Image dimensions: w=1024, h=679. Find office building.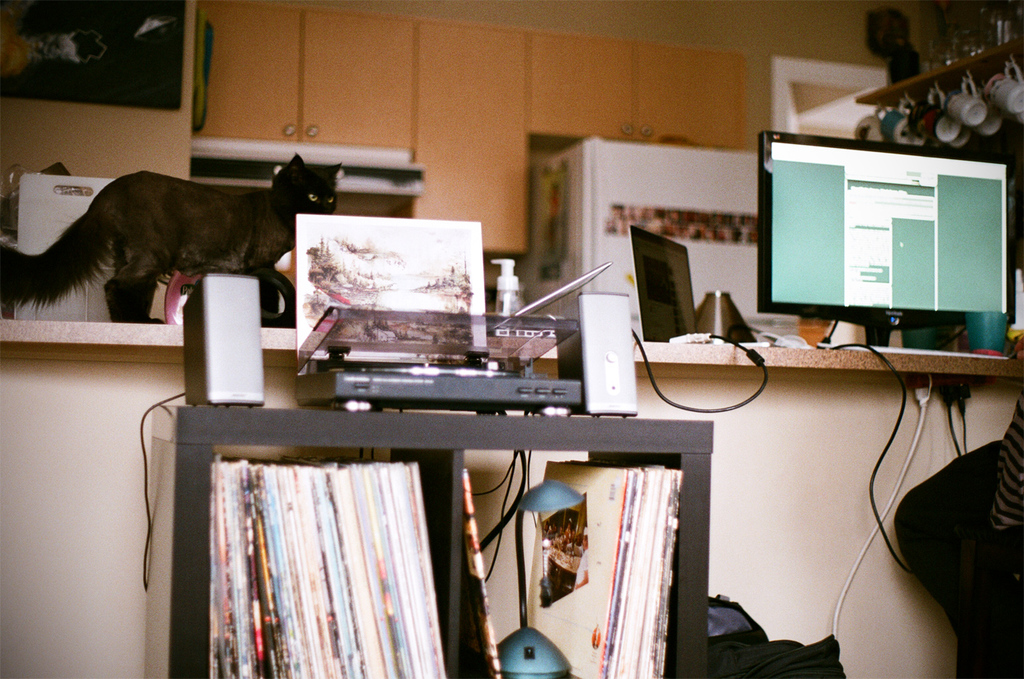
[x1=0, y1=50, x2=999, y2=678].
